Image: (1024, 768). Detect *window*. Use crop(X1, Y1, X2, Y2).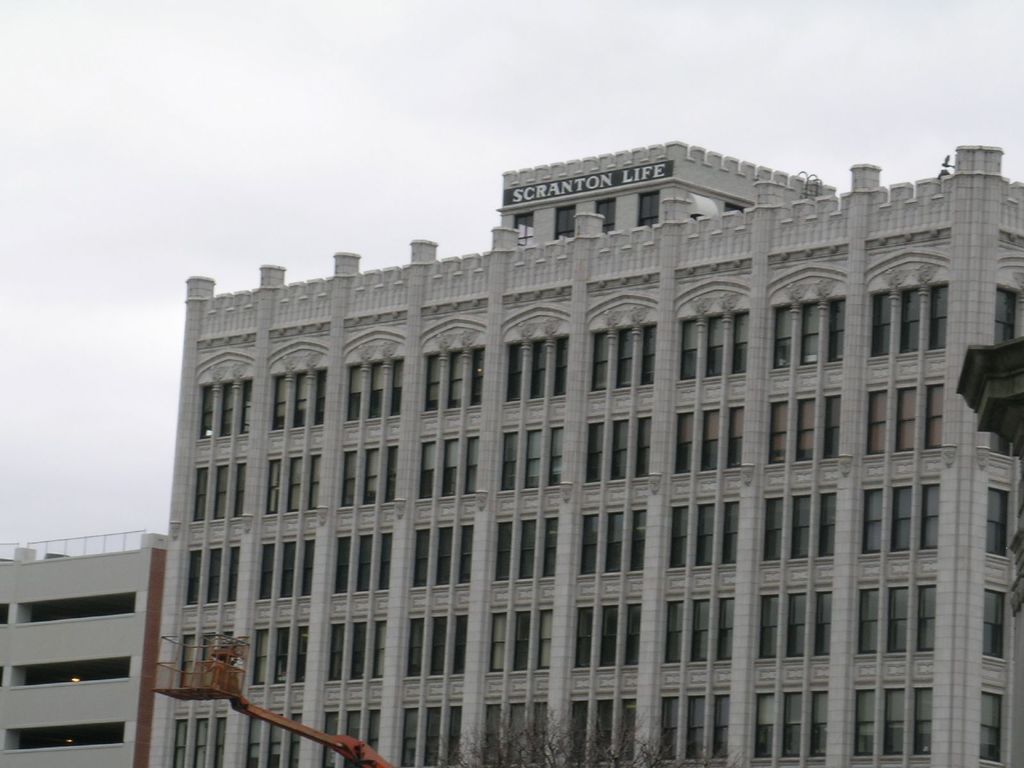
crop(591, 323, 659, 395).
